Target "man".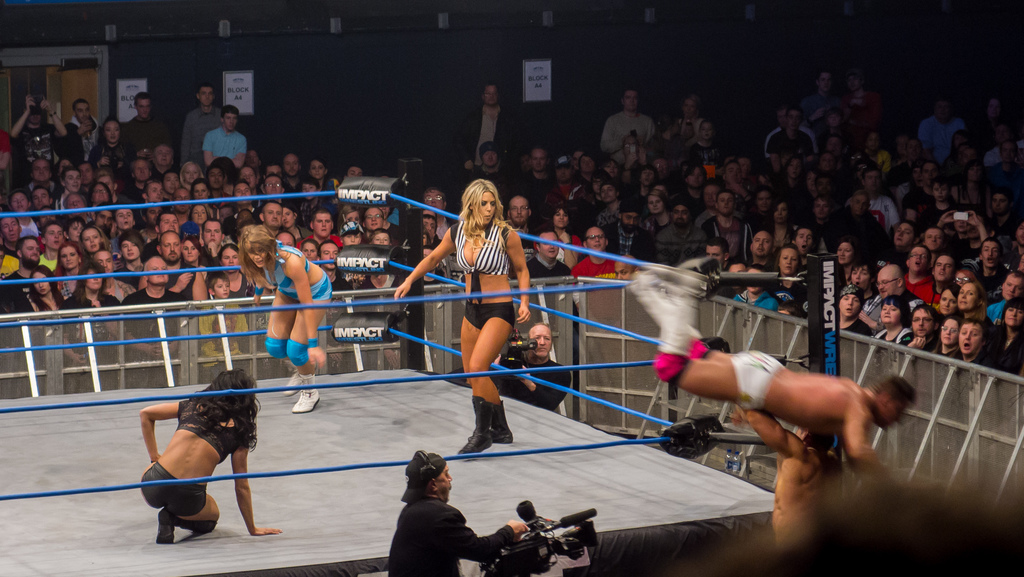
Target region: <region>129, 160, 143, 194</region>.
